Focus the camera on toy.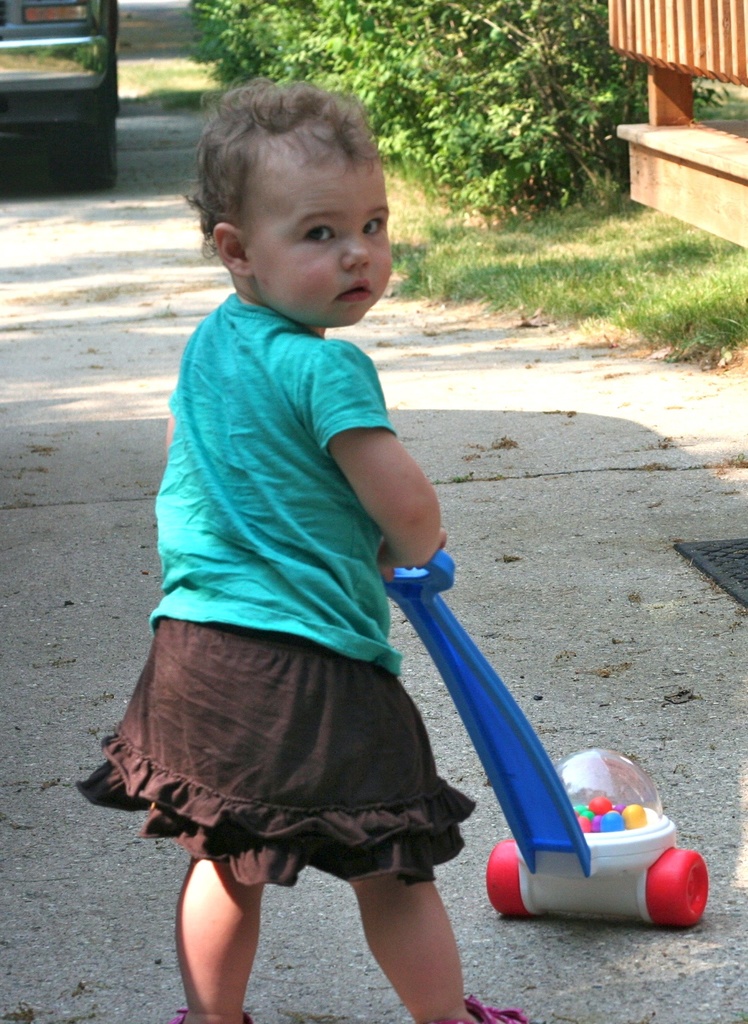
Focus region: Rect(396, 602, 717, 904).
